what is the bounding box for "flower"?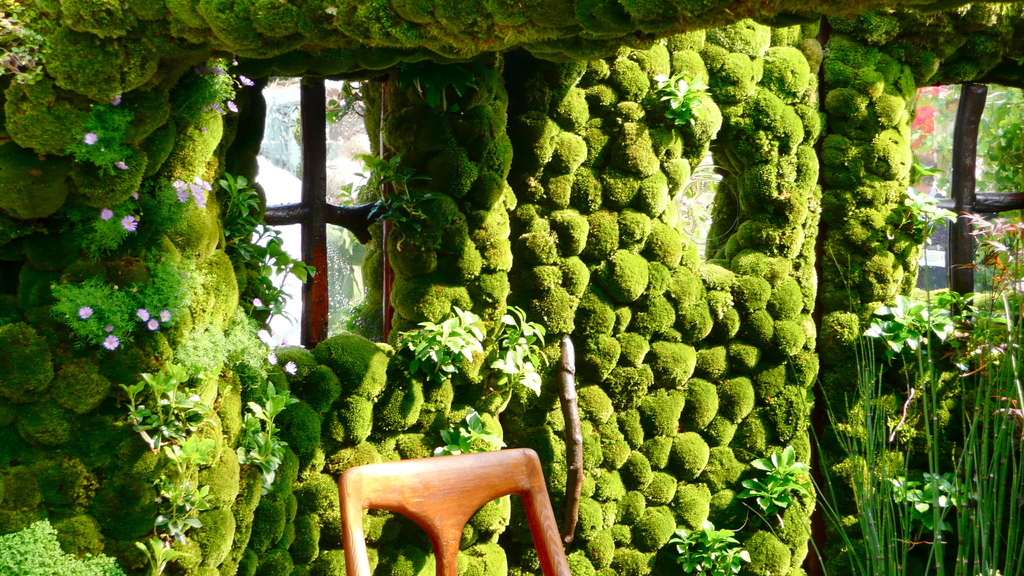
select_region(118, 214, 140, 235).
